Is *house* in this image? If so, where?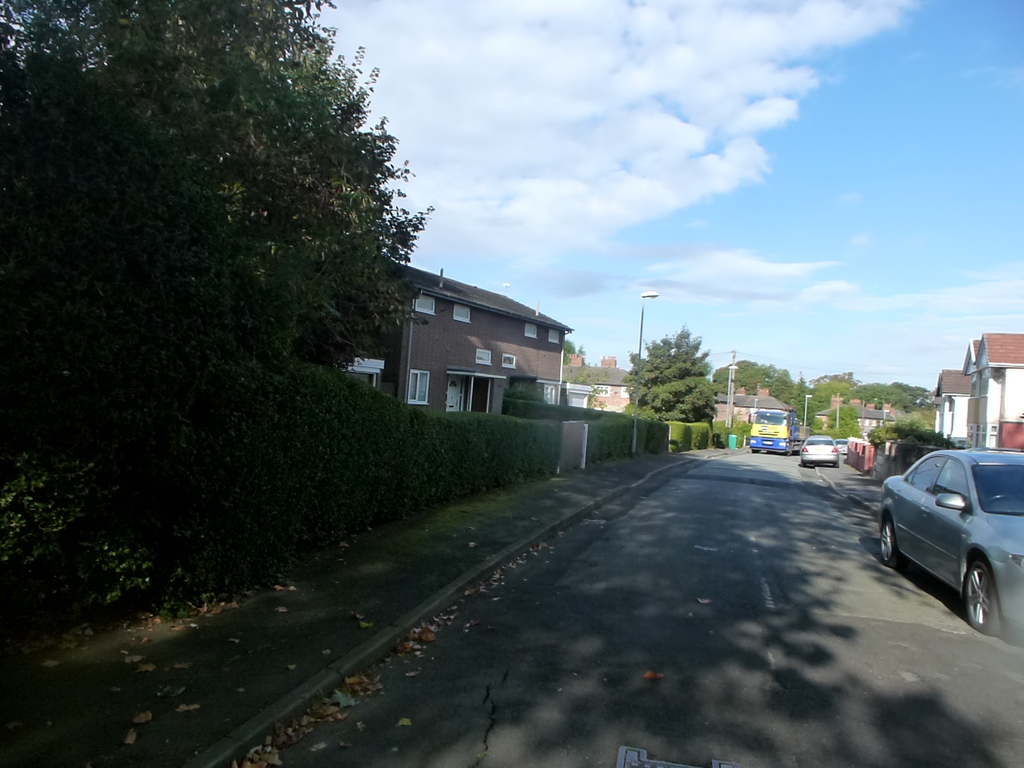
Yes, at crop(812, 403, 883, 445).
